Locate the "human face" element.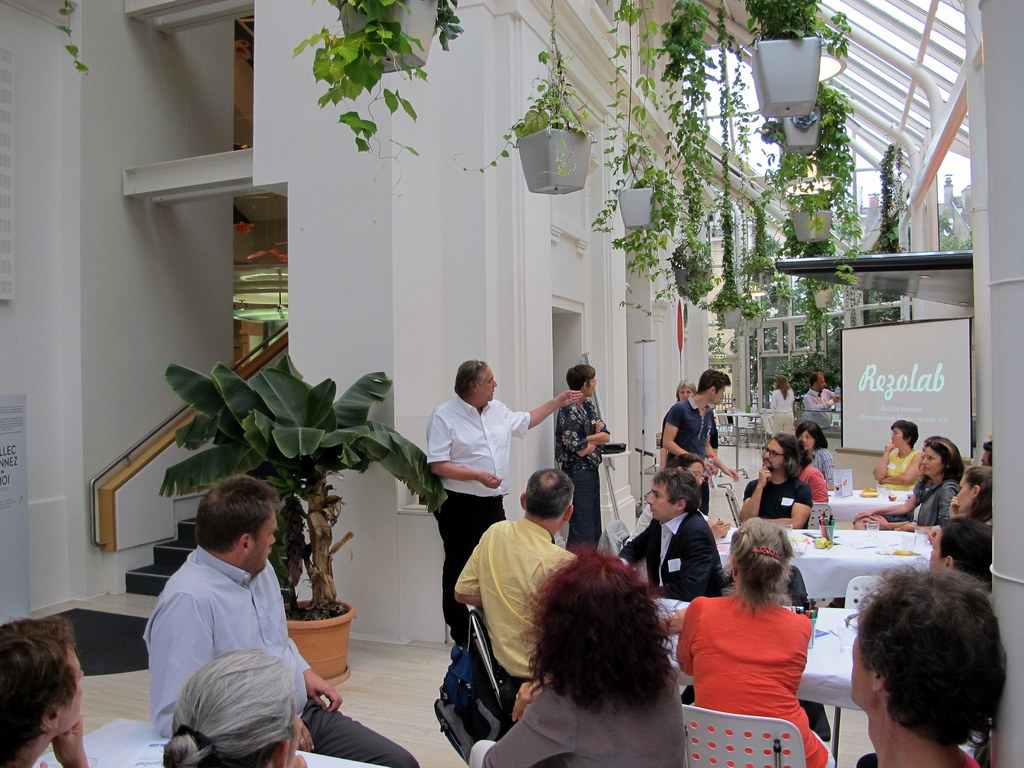
Element bbox: bbox(56, 639, 86, 737).
